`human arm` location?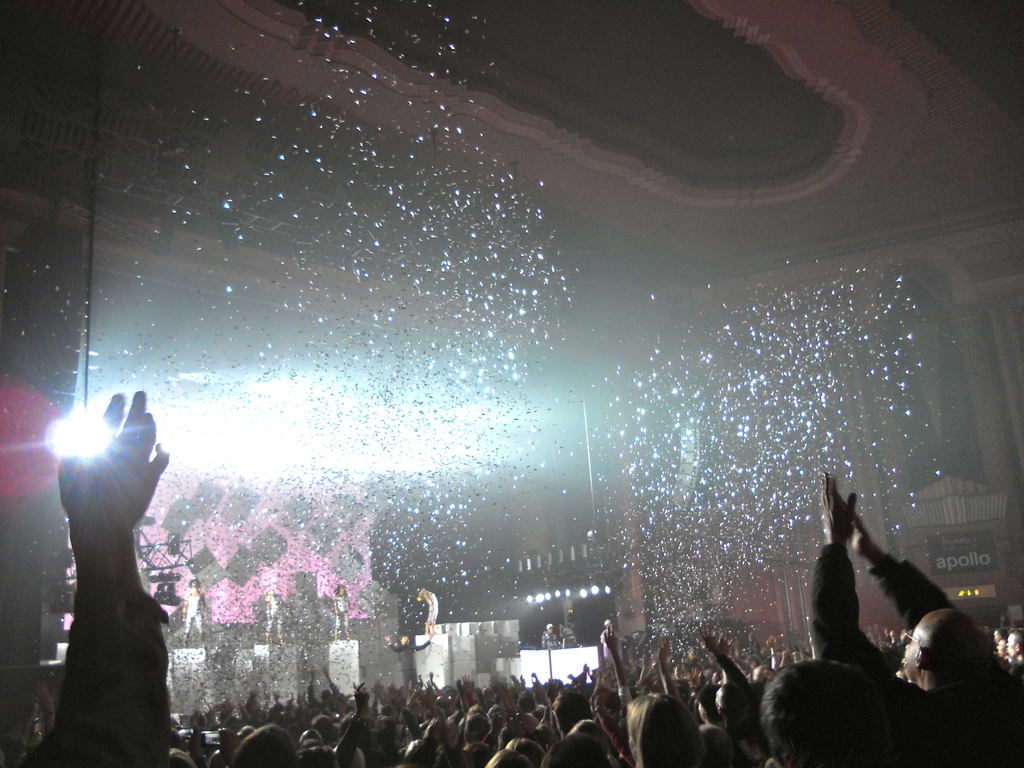
l=810, t=479, r=924, b=688
